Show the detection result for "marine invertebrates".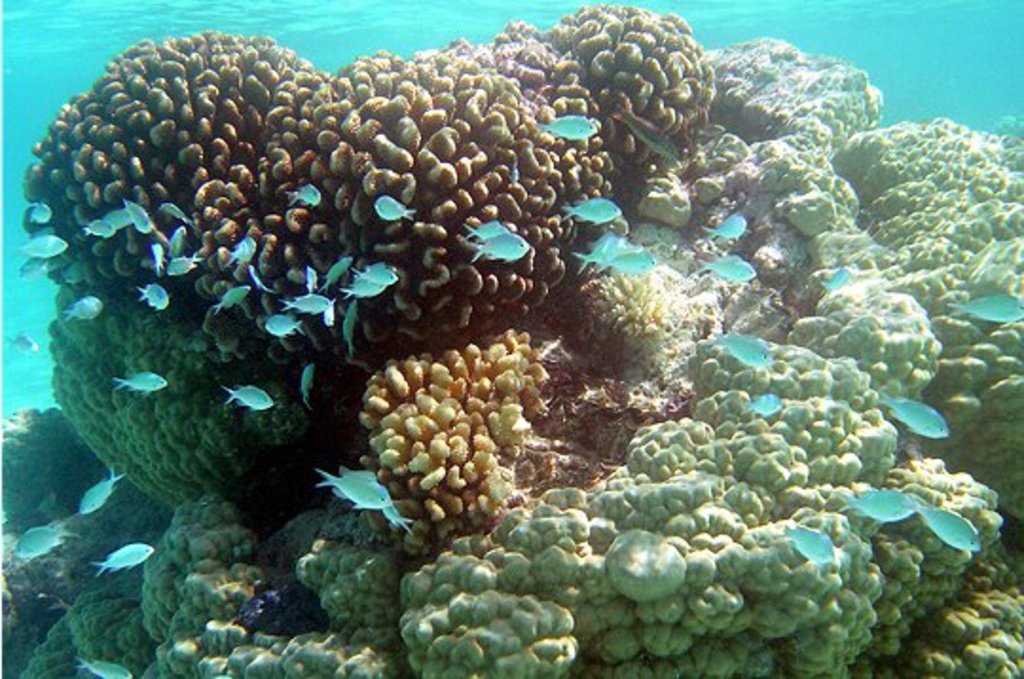
rect(228, 59, 618, 353).
